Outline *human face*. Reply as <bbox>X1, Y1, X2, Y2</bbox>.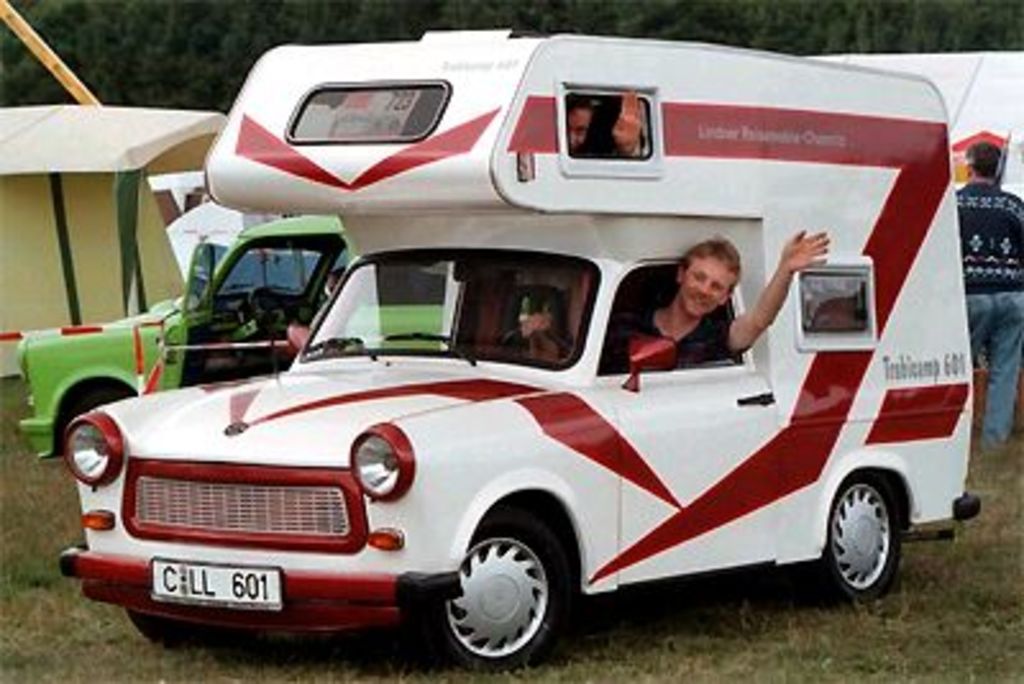
<bbox>686, 256, 724, 318</bbox>.
